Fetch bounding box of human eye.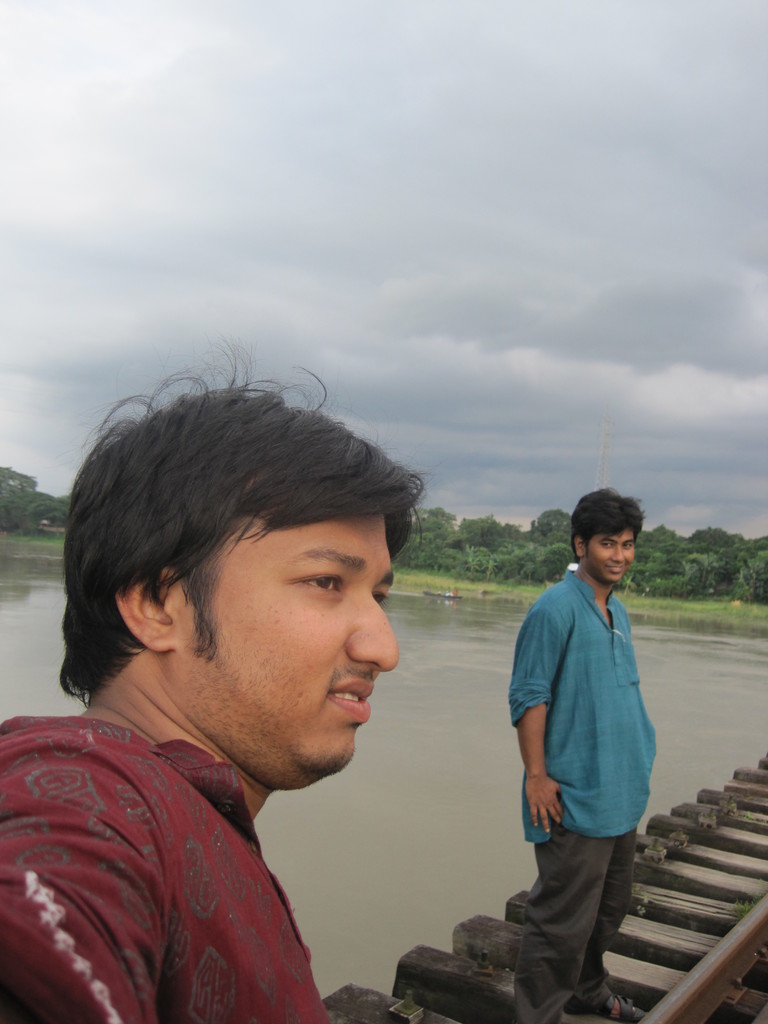
Bbox: 372, 586, 392, 603.
